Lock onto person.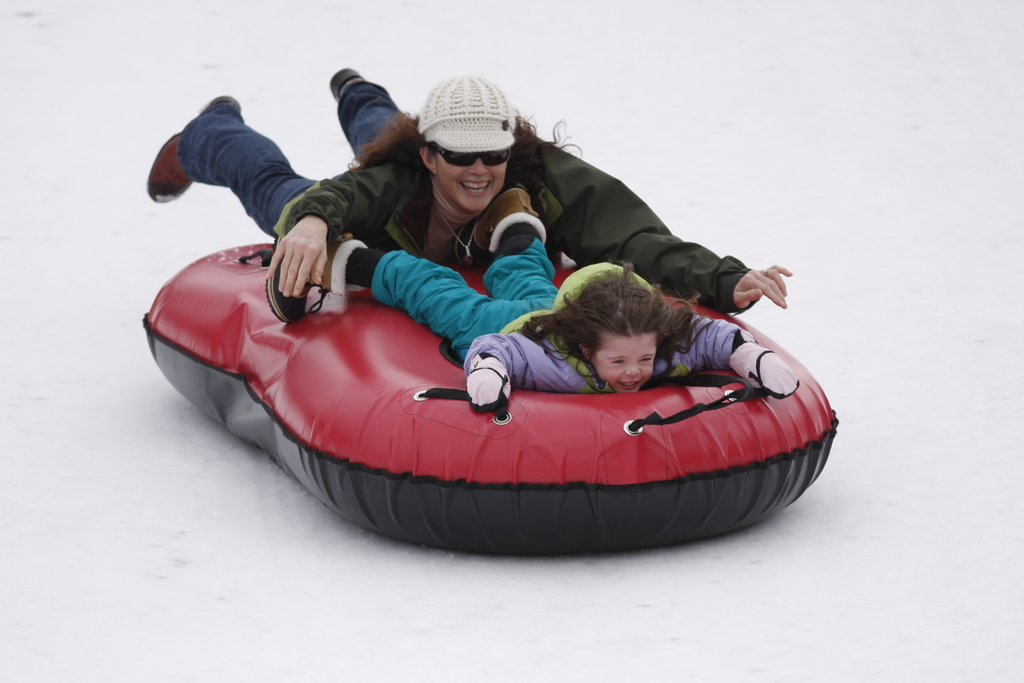
Locked: 143 67 794 309.
